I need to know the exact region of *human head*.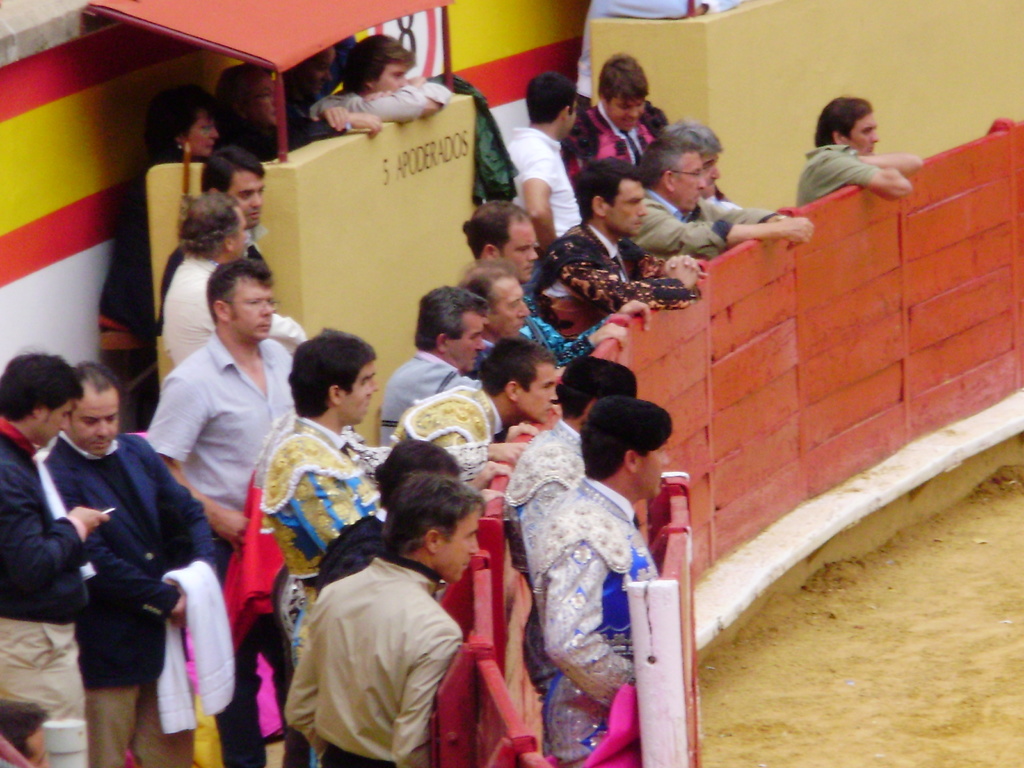
Region: rect(459, 200, 541, 283).
